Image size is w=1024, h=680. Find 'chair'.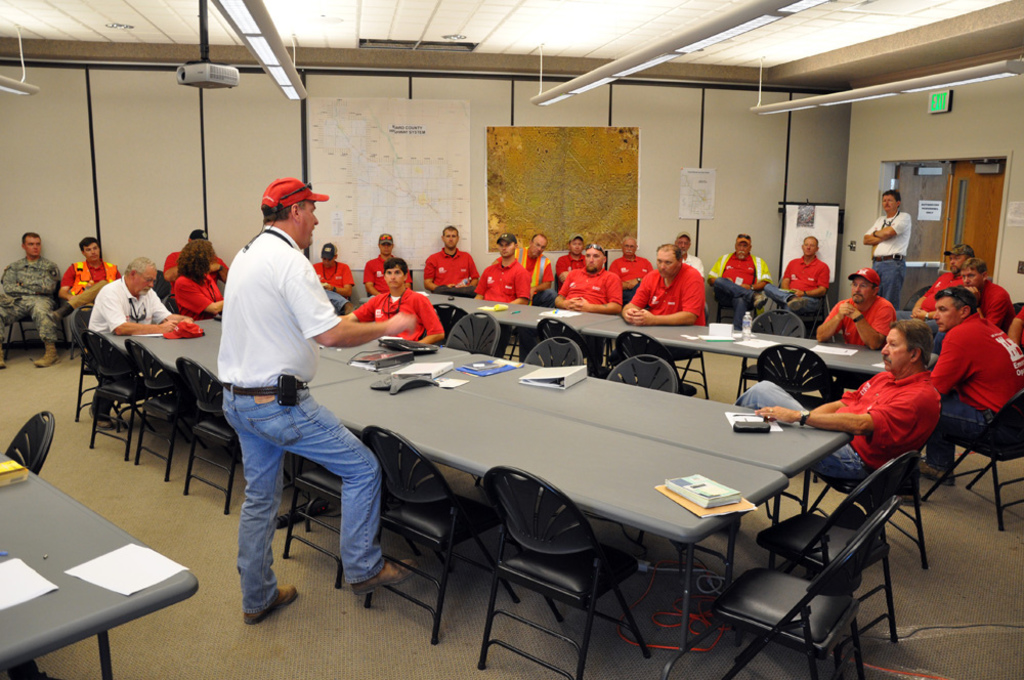
762 458 908 665.
